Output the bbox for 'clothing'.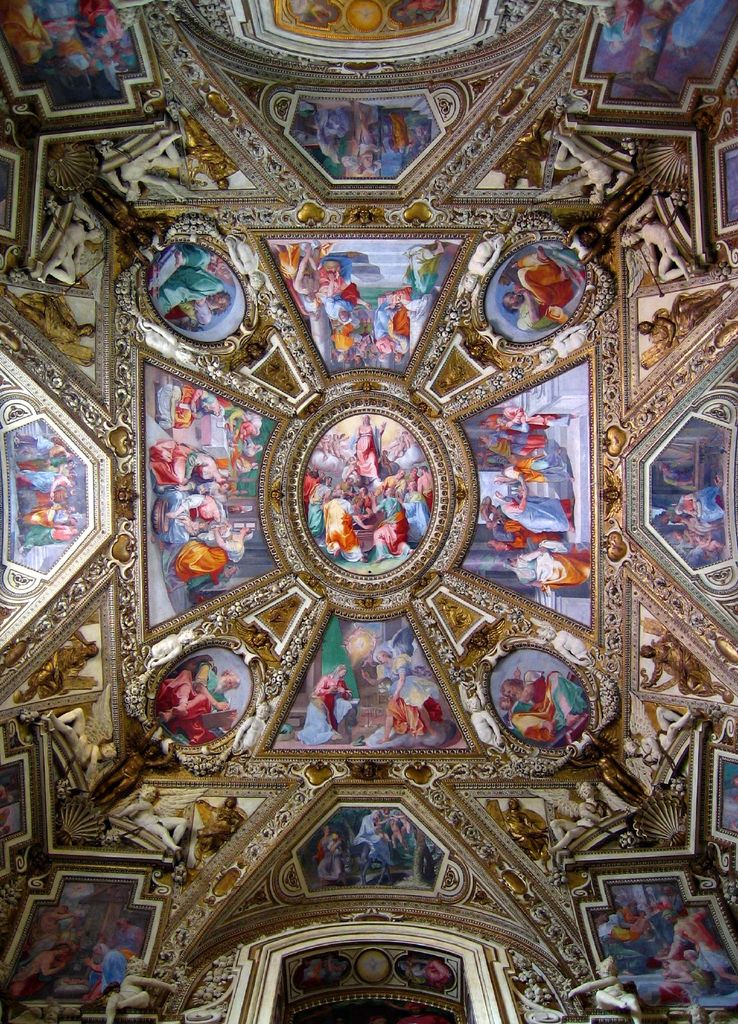
x1=349, y1=813, x2=392, y2=874.
